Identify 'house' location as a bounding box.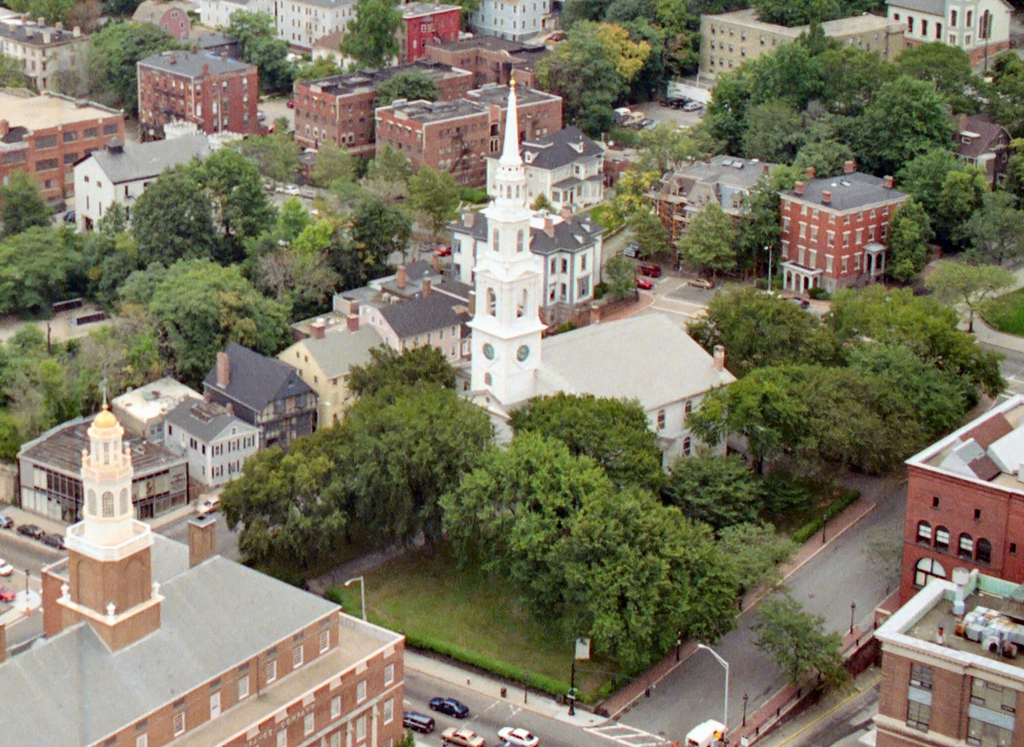
<region>165, 406, 258, 497</region>.
